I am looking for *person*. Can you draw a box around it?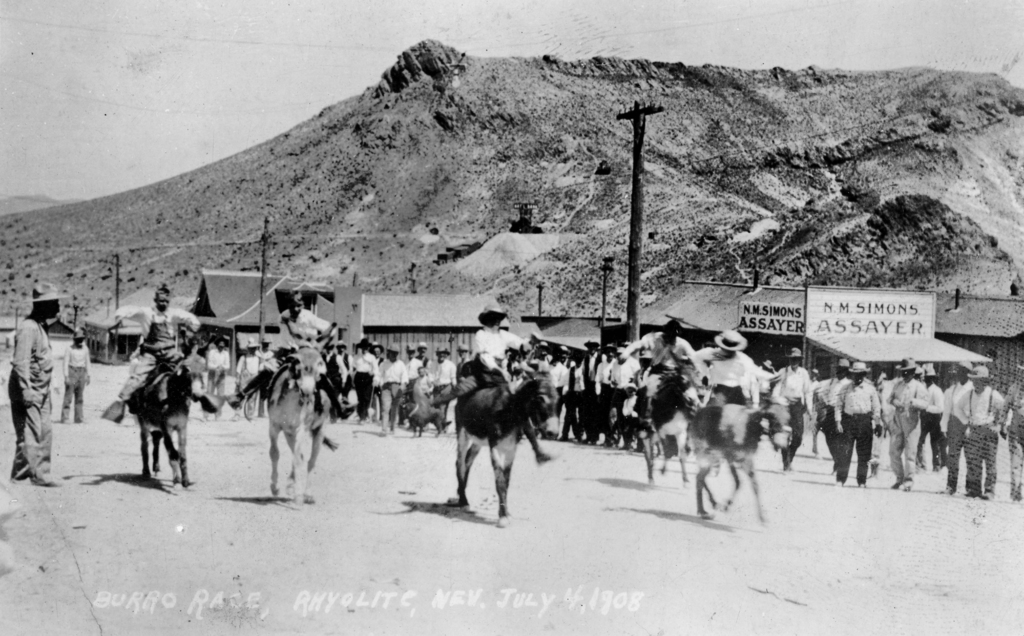
Sure, the bounding box is detection(683, 326, 762, 450).
